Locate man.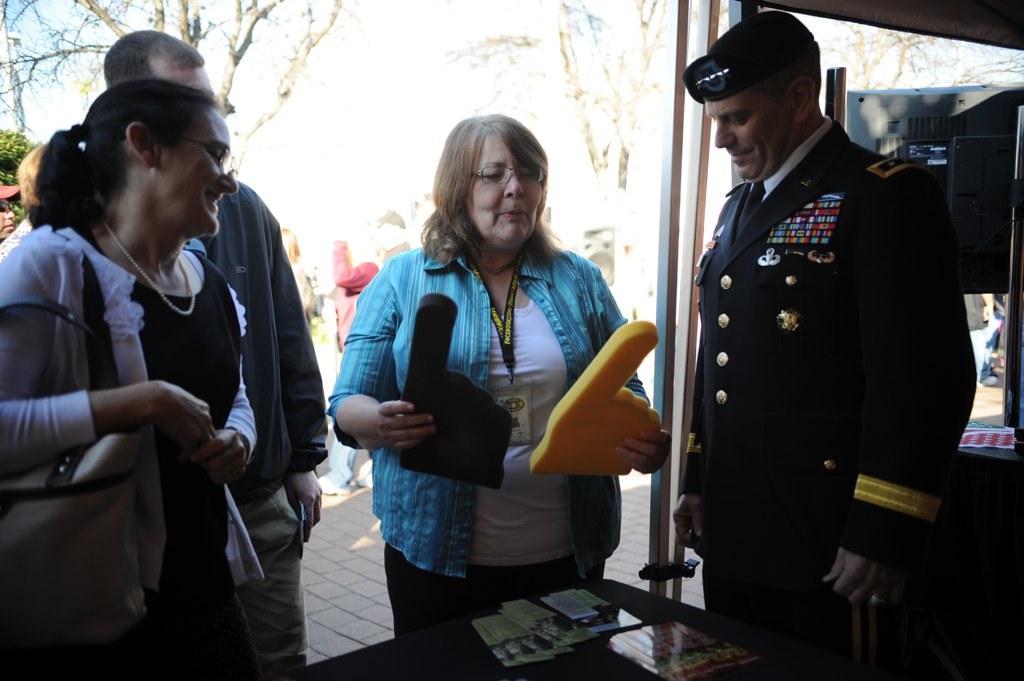
Bounding box: 674 10 983 680.
